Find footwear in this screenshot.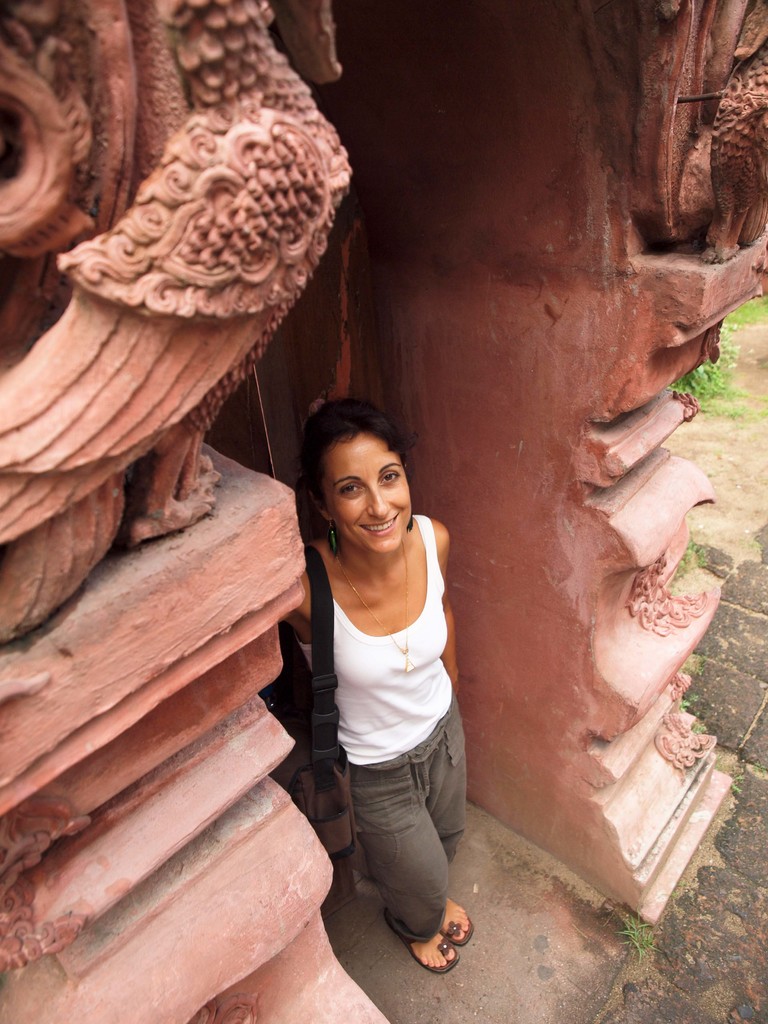
The bounding box for footwear is (x1=436, y1=901, x2=476, y2=945).
